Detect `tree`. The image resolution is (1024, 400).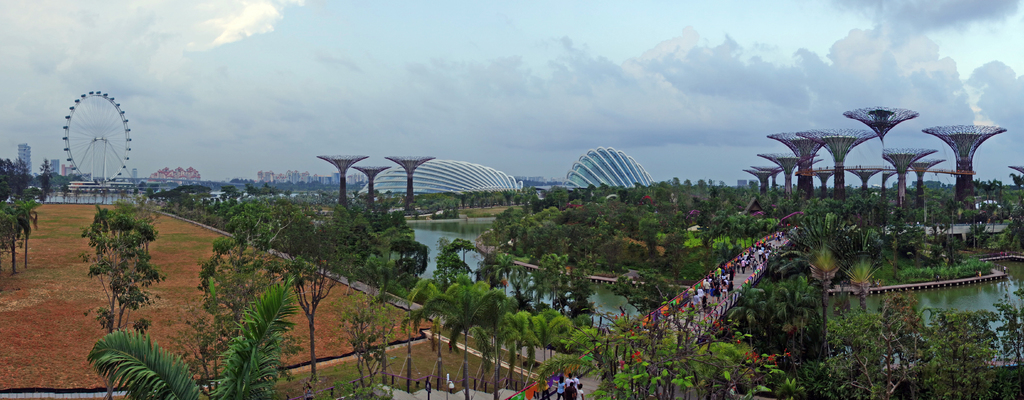
43 174 80 188.
